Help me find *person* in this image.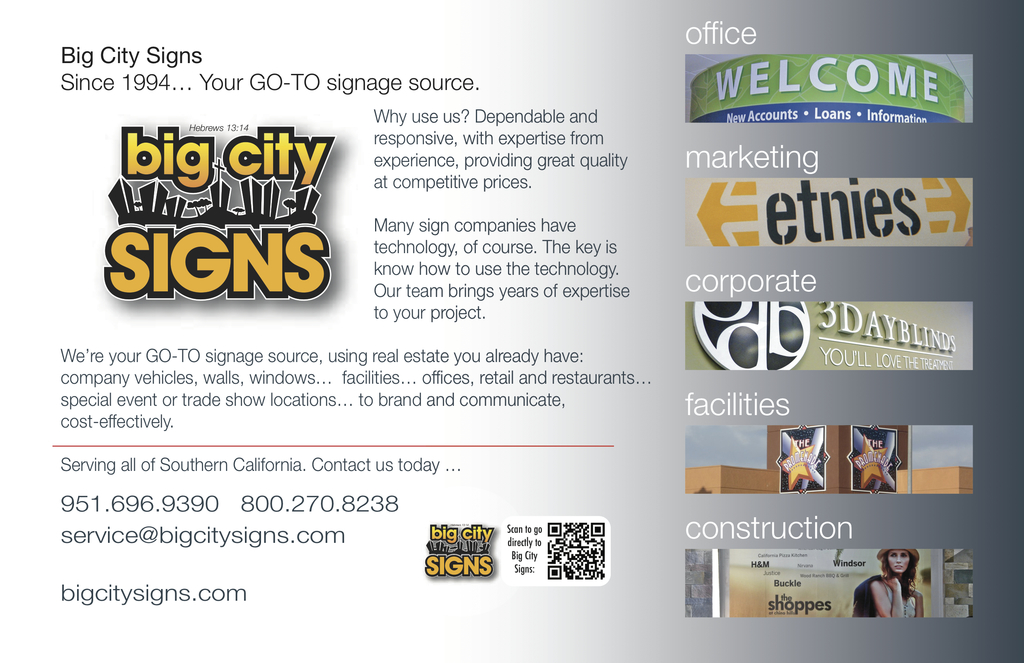
Found it: l=867, t=546, r=925, b=621.
